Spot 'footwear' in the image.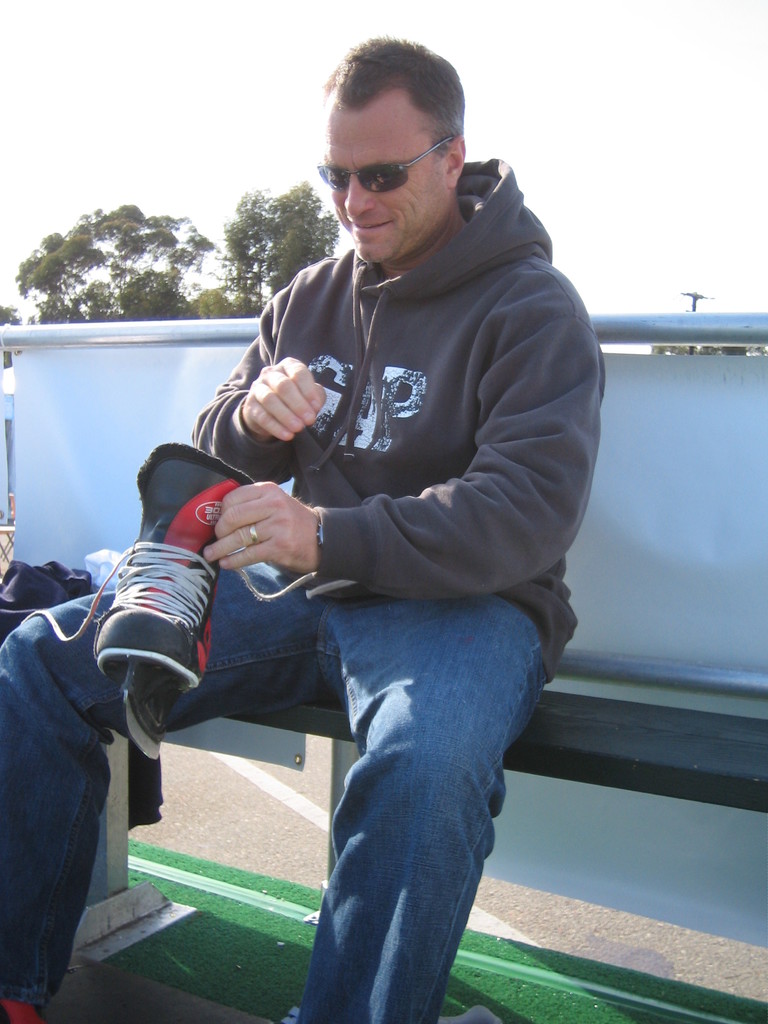
'footwear' found at locate(23, 438, 317, 759).
